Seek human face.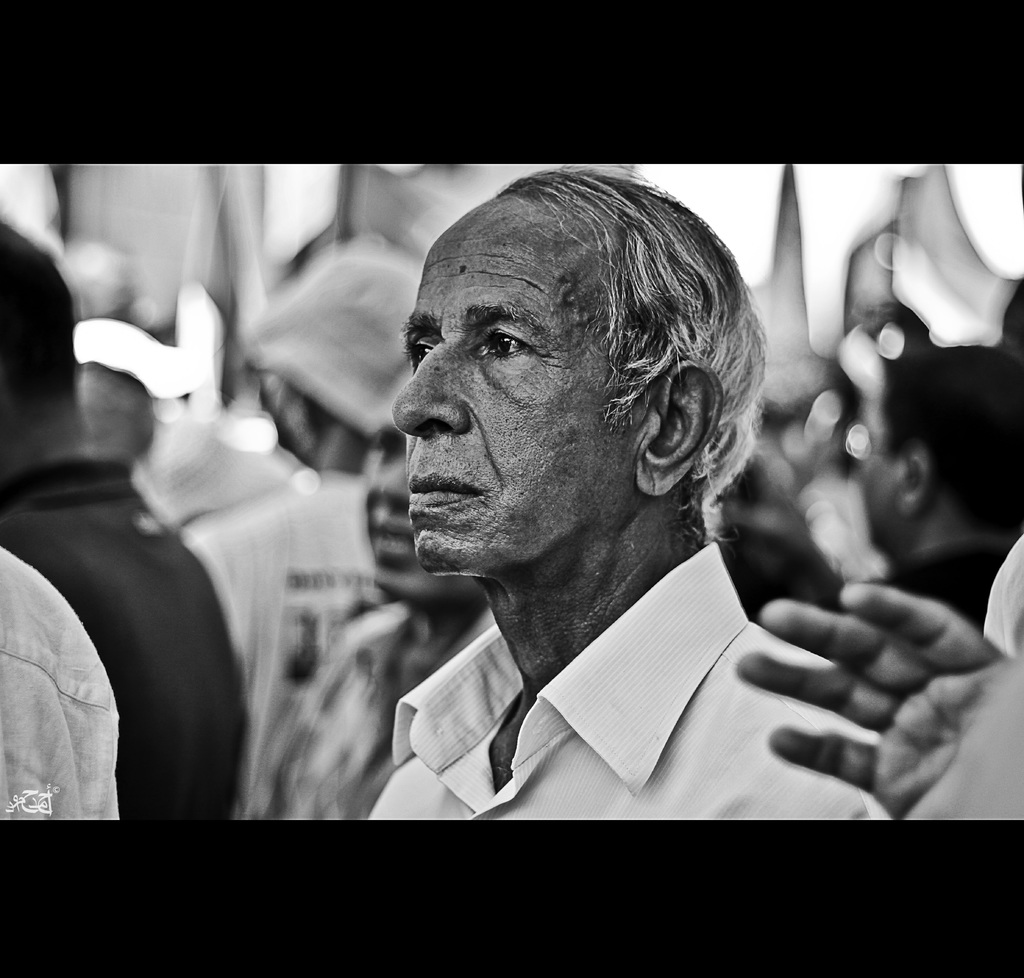
{"left": 862, "top": 415, "right": 897, "bottom": 548}.
